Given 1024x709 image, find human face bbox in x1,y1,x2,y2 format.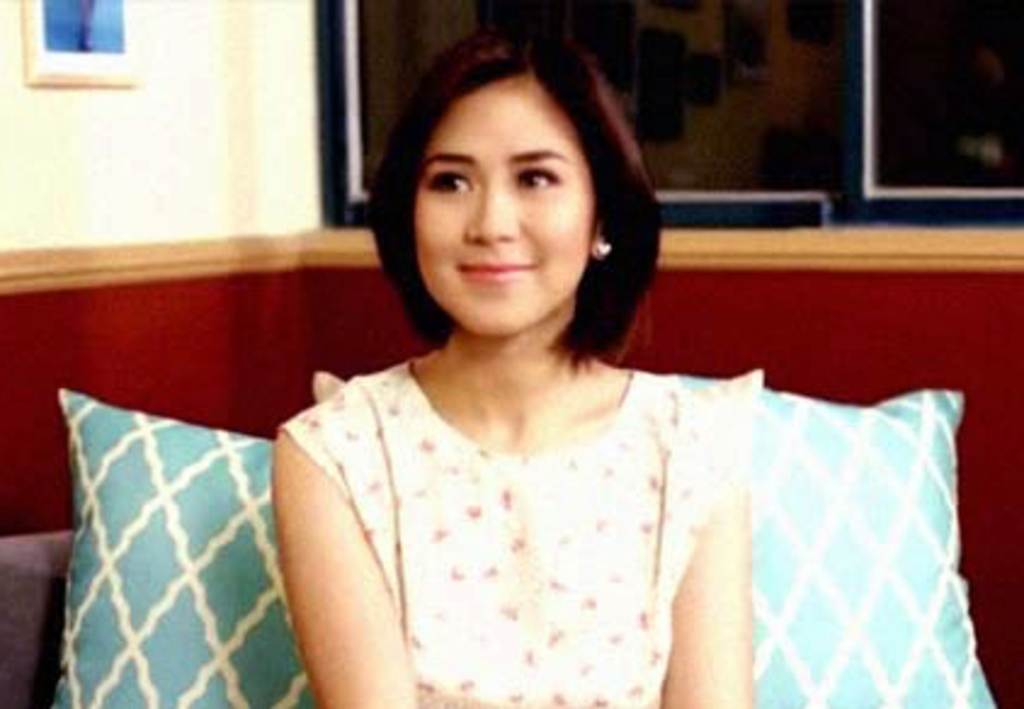
415,70,587,350.
